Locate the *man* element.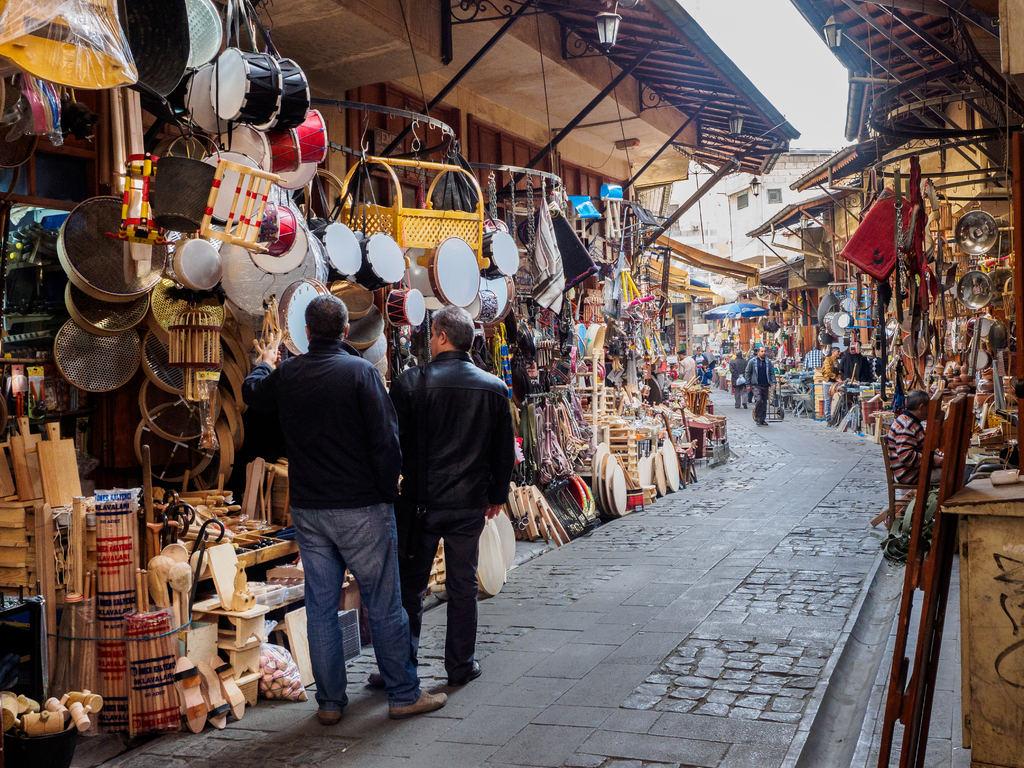
Element bbox: x1=746 y1=345 x2=776 y2=426.
